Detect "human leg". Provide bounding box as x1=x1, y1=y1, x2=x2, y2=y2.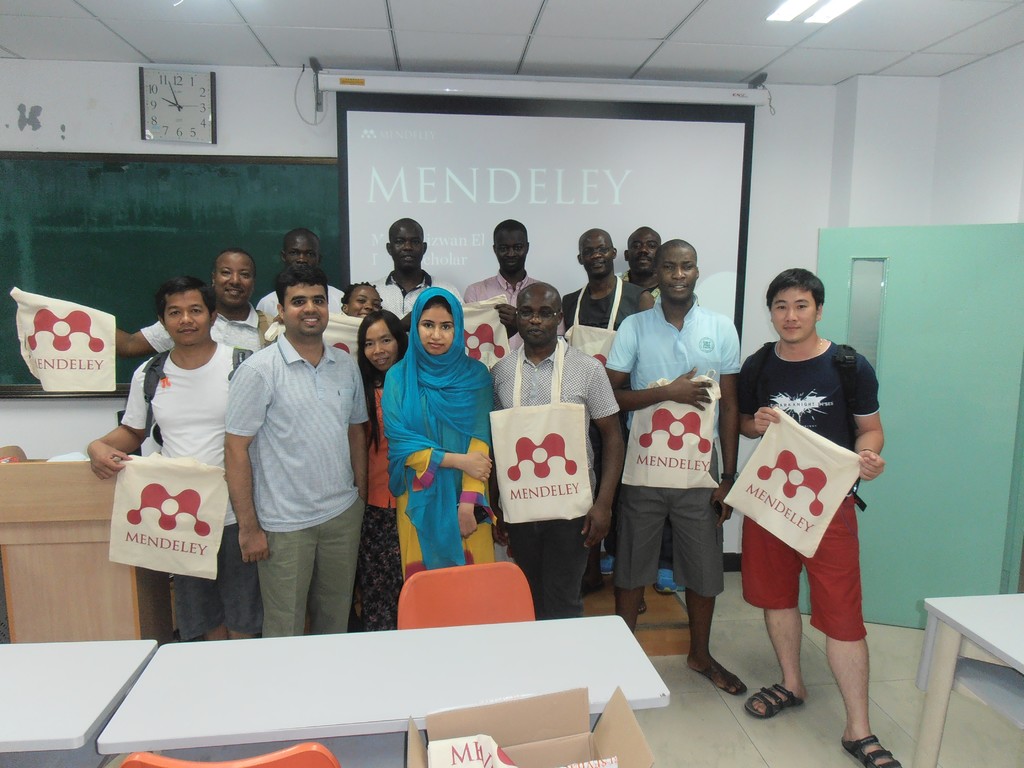
x1=312, y1=497, x2=362, y2=634.
